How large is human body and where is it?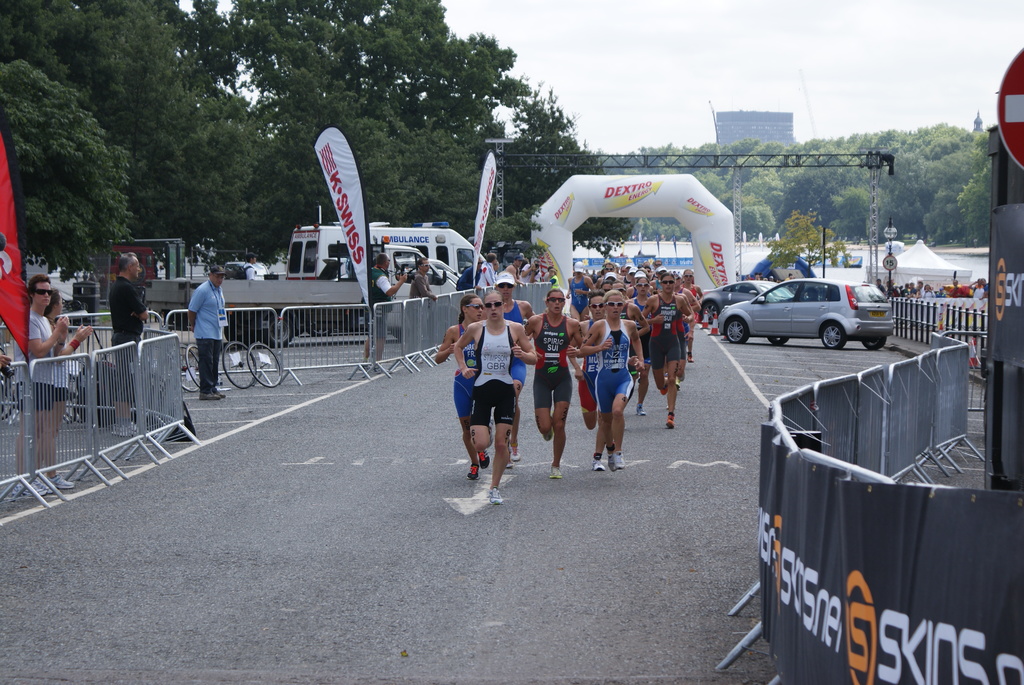
Bounding box: bbox(476, 263, 493, 289).
